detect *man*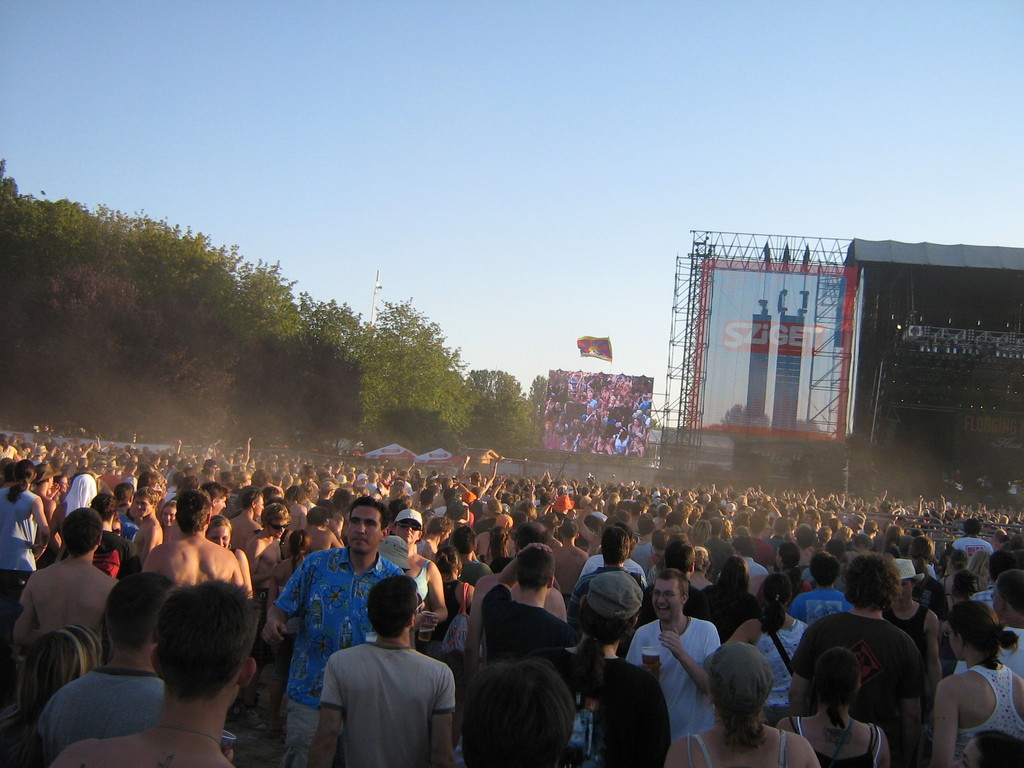
bbox(262, 496, 406, 767)
